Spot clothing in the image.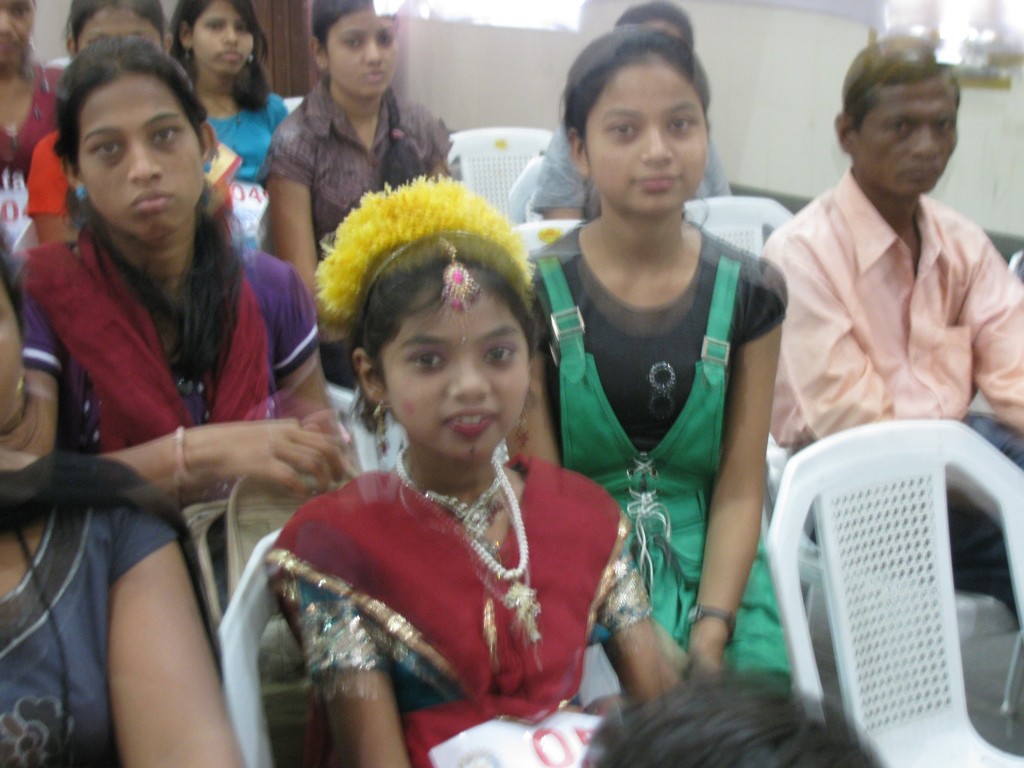
clothing found at <box>748,116,1014,509</box>.
